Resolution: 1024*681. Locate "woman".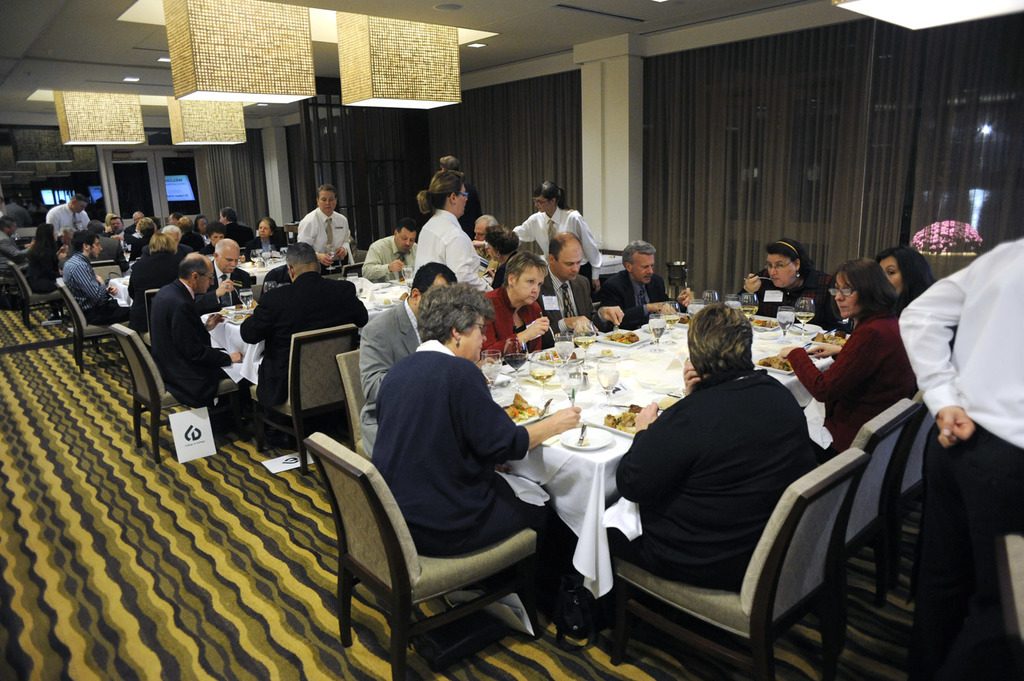
box(372, 285, 577, 628).
